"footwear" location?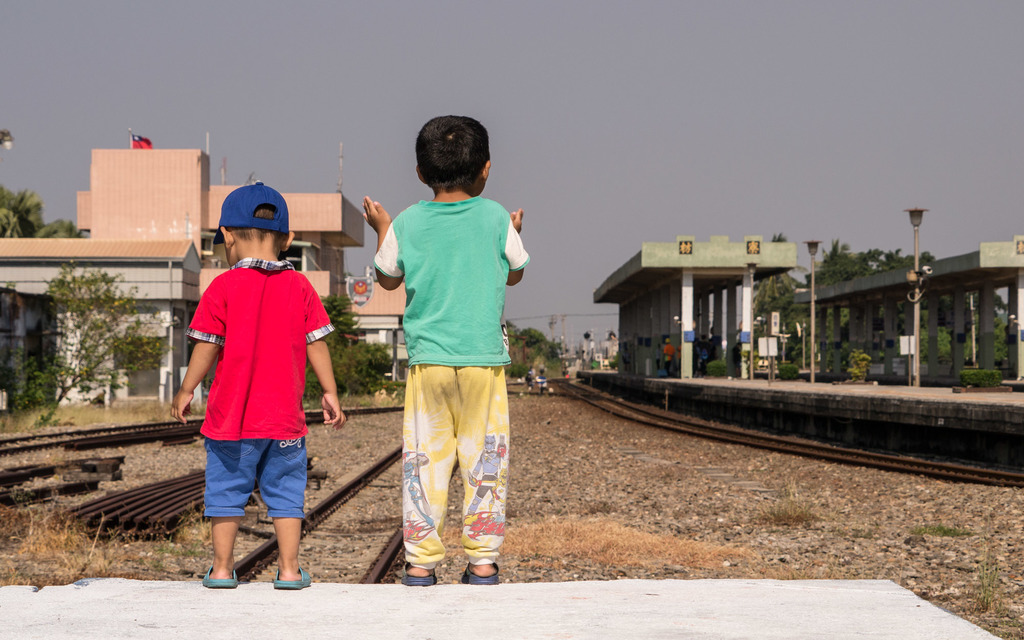
<bbox>461, 561, 500, 586</bbox>
